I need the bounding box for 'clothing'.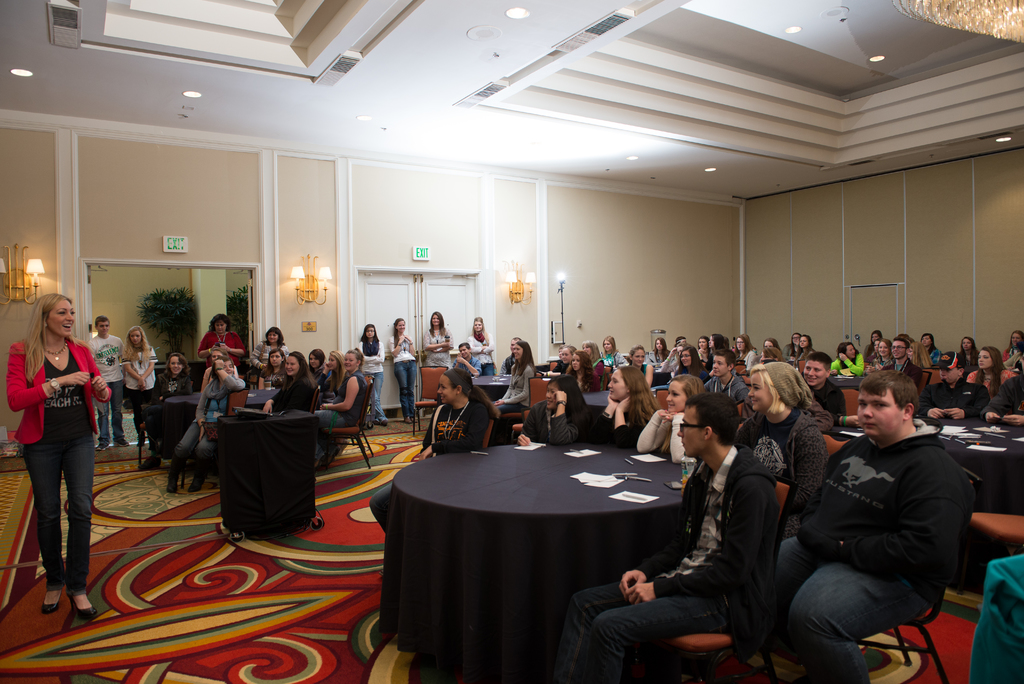
Here it is: Rect(509, 393, 580, 445).
